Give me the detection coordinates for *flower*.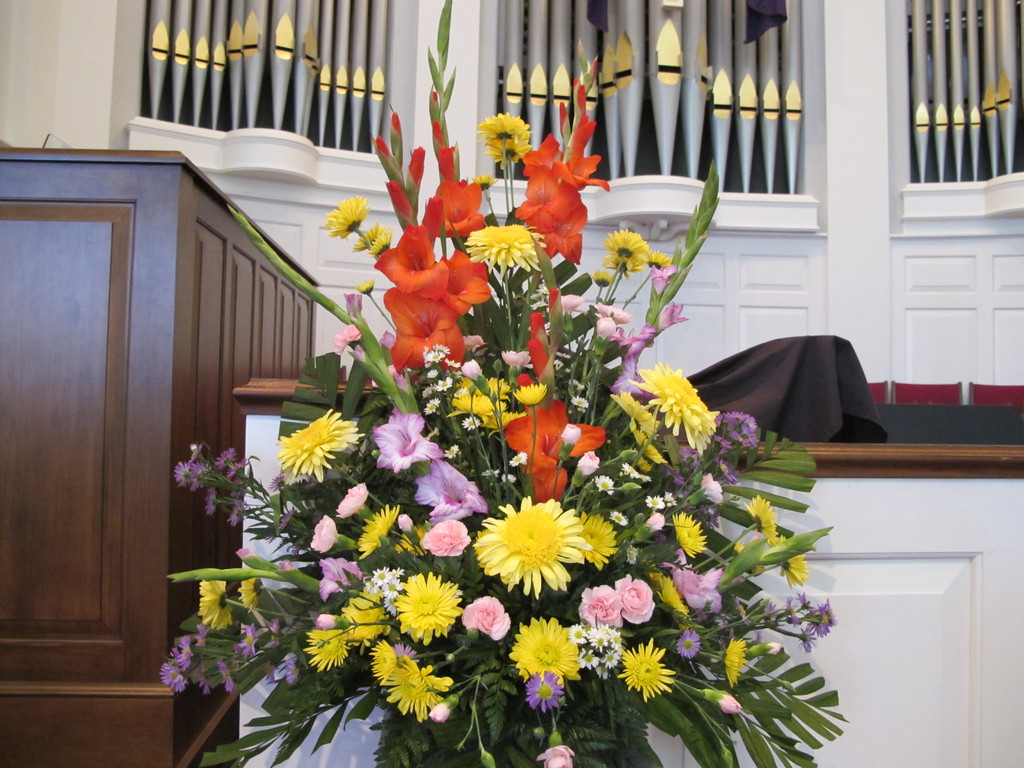
(x1=341, y1=593, x2=394, y2=640).
